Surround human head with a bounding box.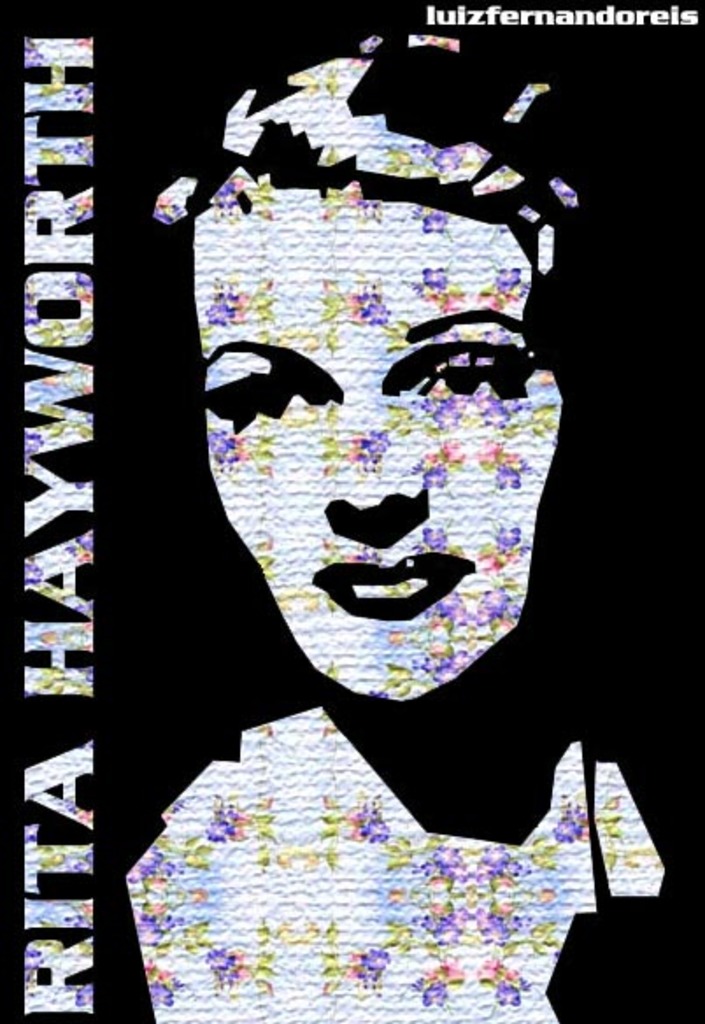
186,126,605,805.
